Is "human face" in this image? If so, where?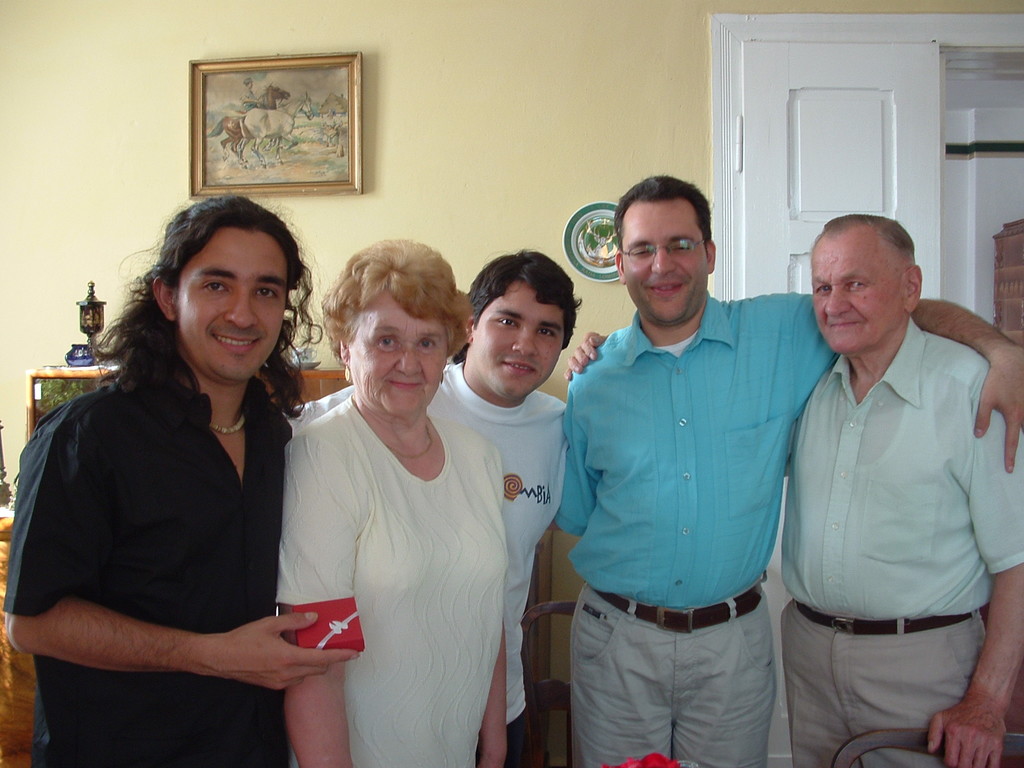
Yes, at l=347, t=288, r=449, b=419.
